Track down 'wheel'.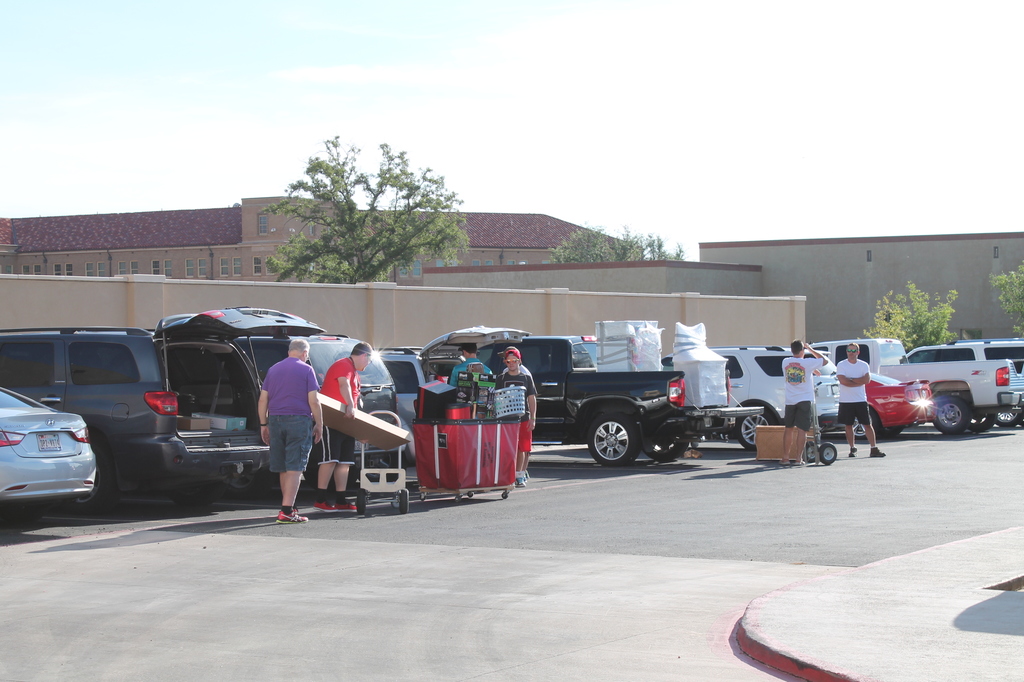
Tracked to x1=0, y1=503, x2=43, y2=530.
